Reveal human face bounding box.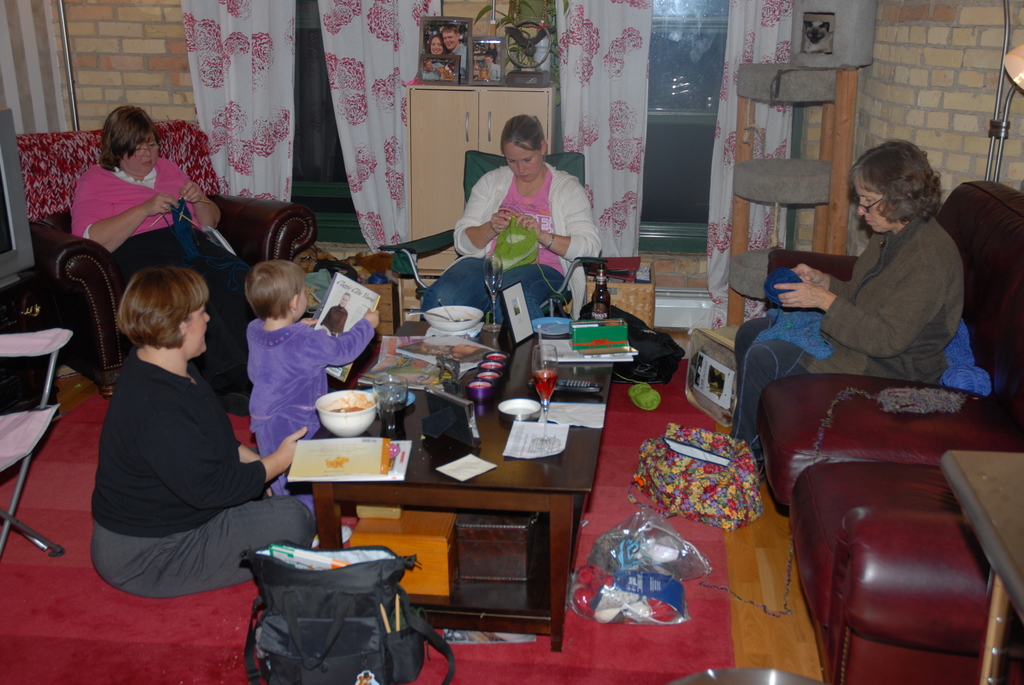
Revealed: l=431, t=36, r=442, b=55.
